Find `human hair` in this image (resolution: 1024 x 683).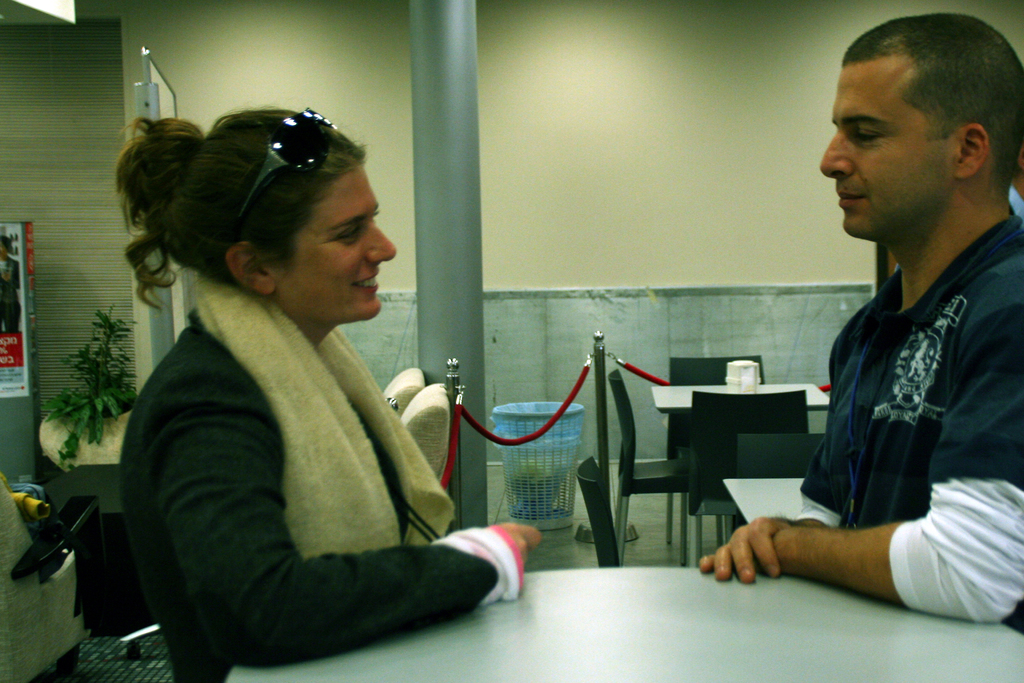
bbox=[113, 103, 371, 318].
